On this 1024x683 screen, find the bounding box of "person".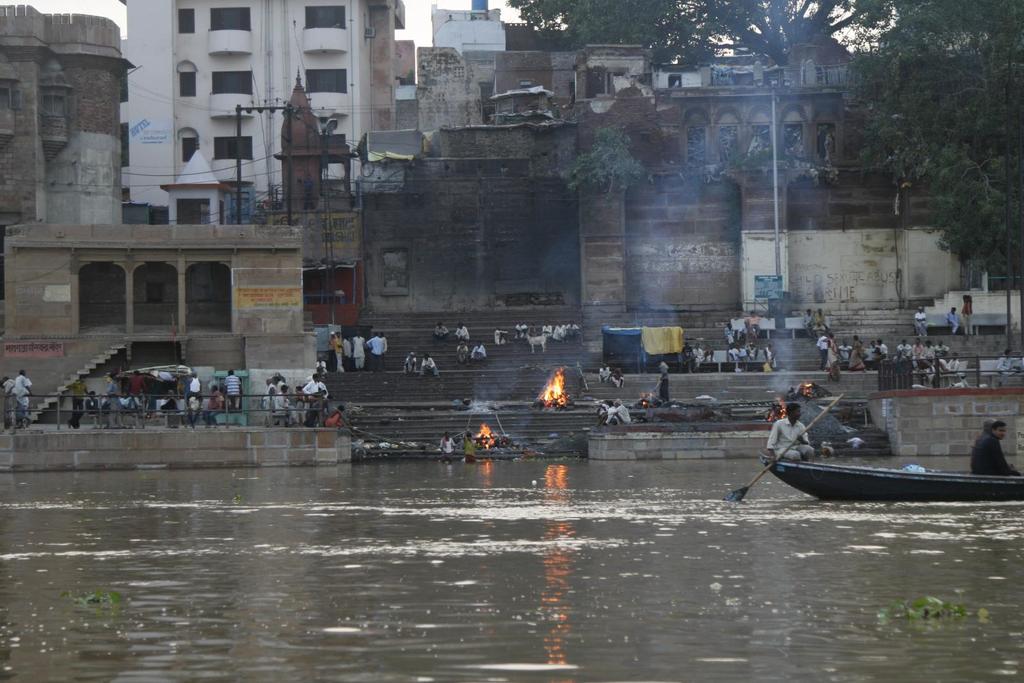
Bounding box: x1=454, y1=340, x2=468, y2=364.
